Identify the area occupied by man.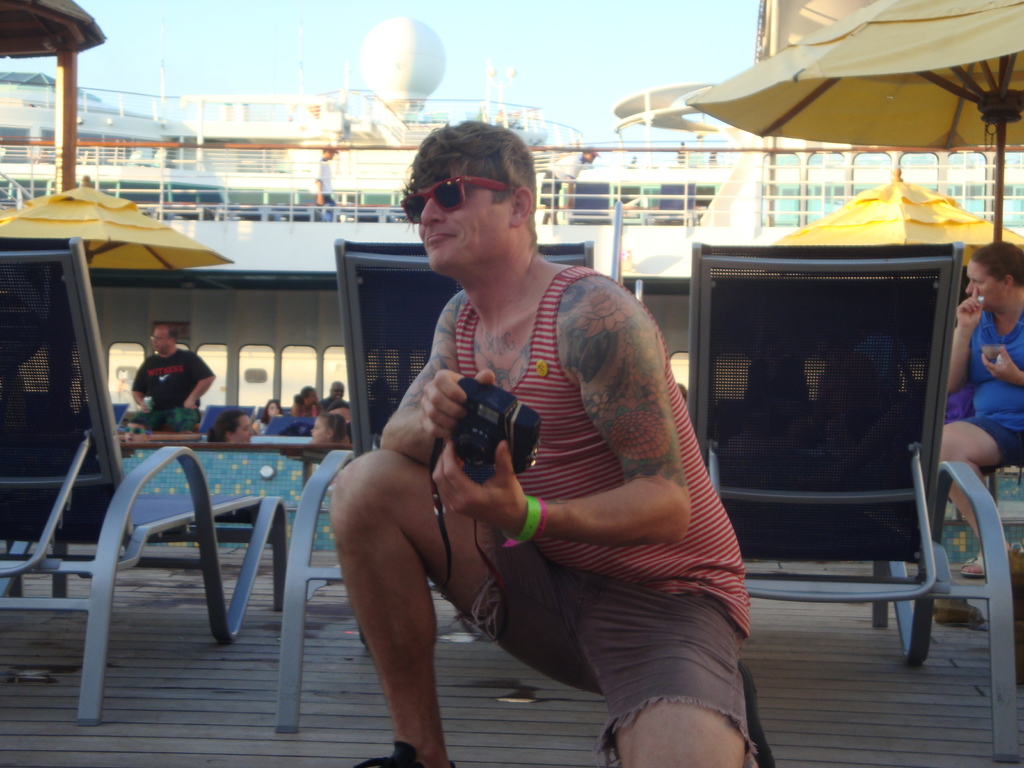
Area: (127,320,212,435).
